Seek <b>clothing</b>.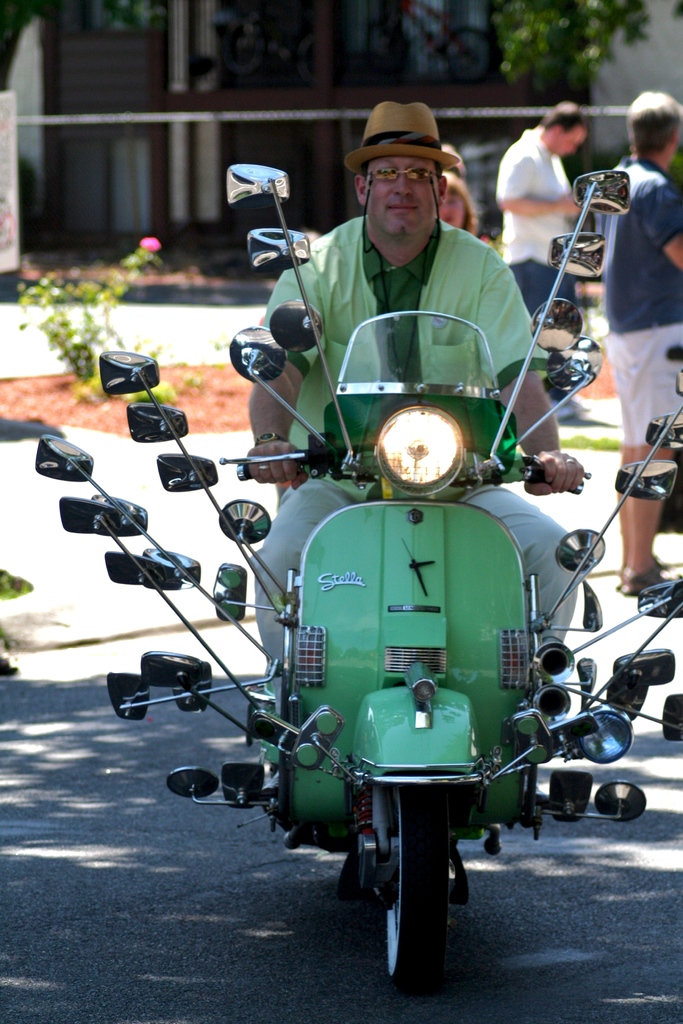
507:257:577:318.
